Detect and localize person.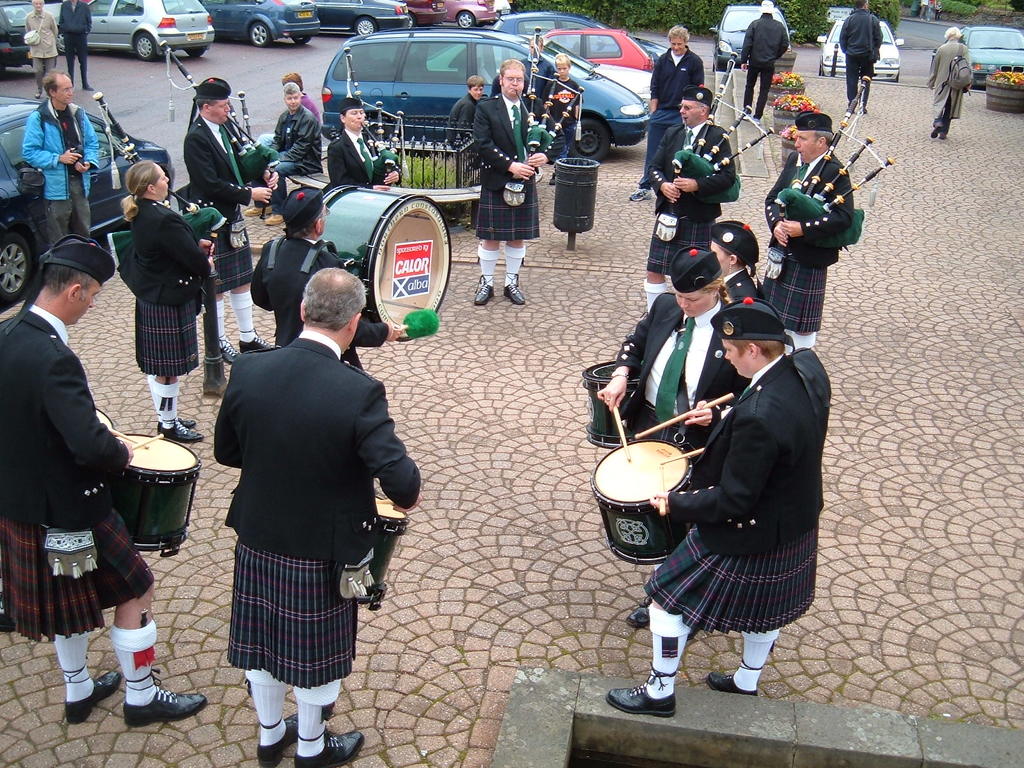
Localized at crop(929, 27, 965, 140).
